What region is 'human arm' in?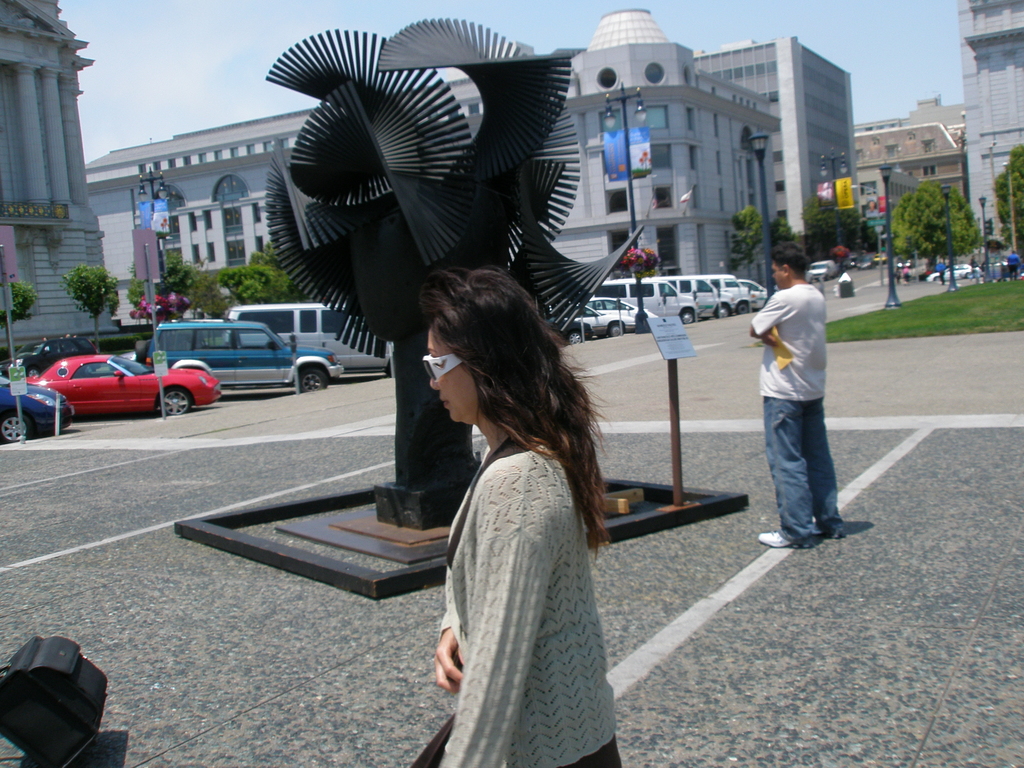
rect(428, 610, 469, 692).
